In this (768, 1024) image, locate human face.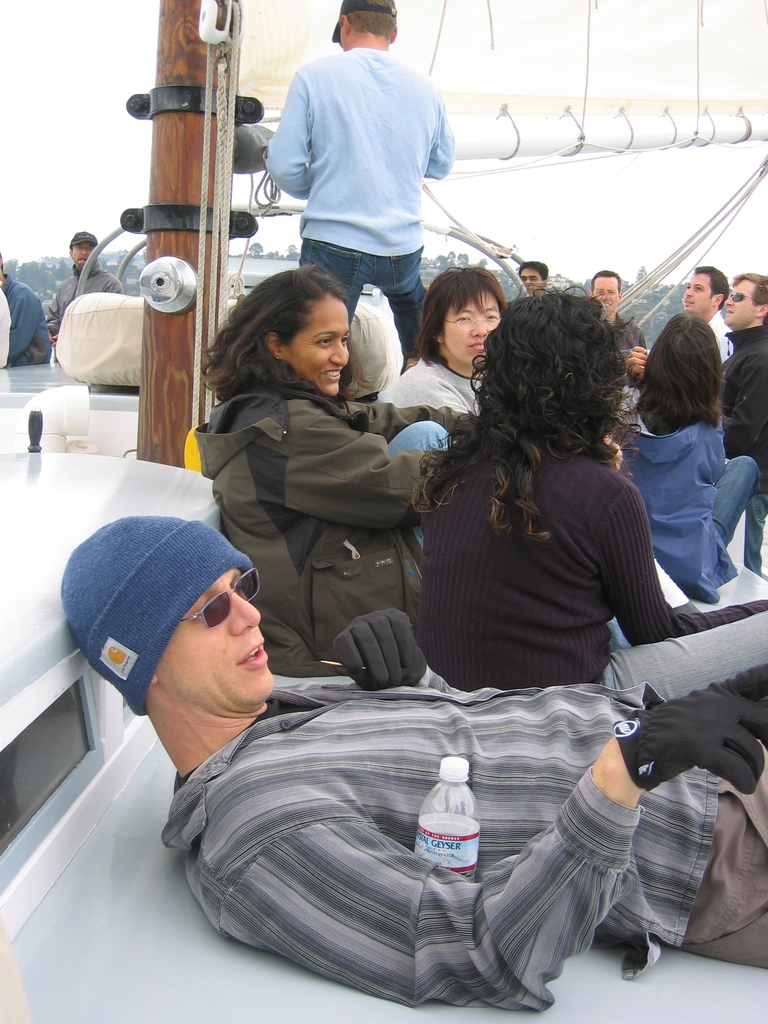
Bounding box: 438,289,493,357.
